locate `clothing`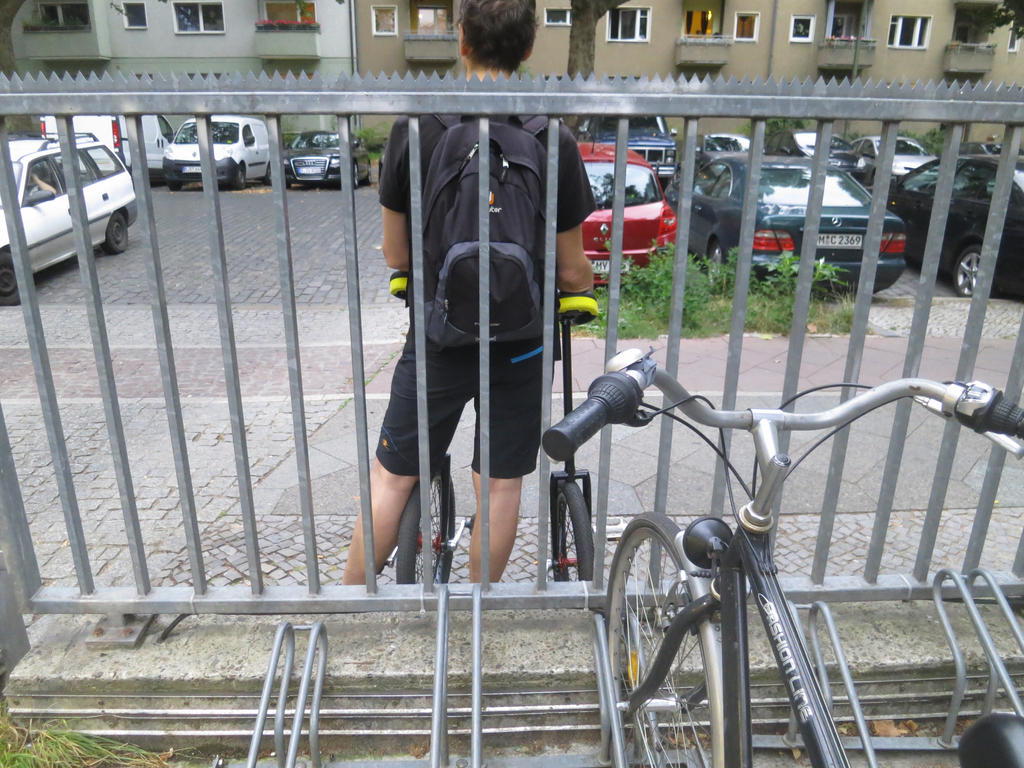
left=385, top=65, right=621, bottom=556
